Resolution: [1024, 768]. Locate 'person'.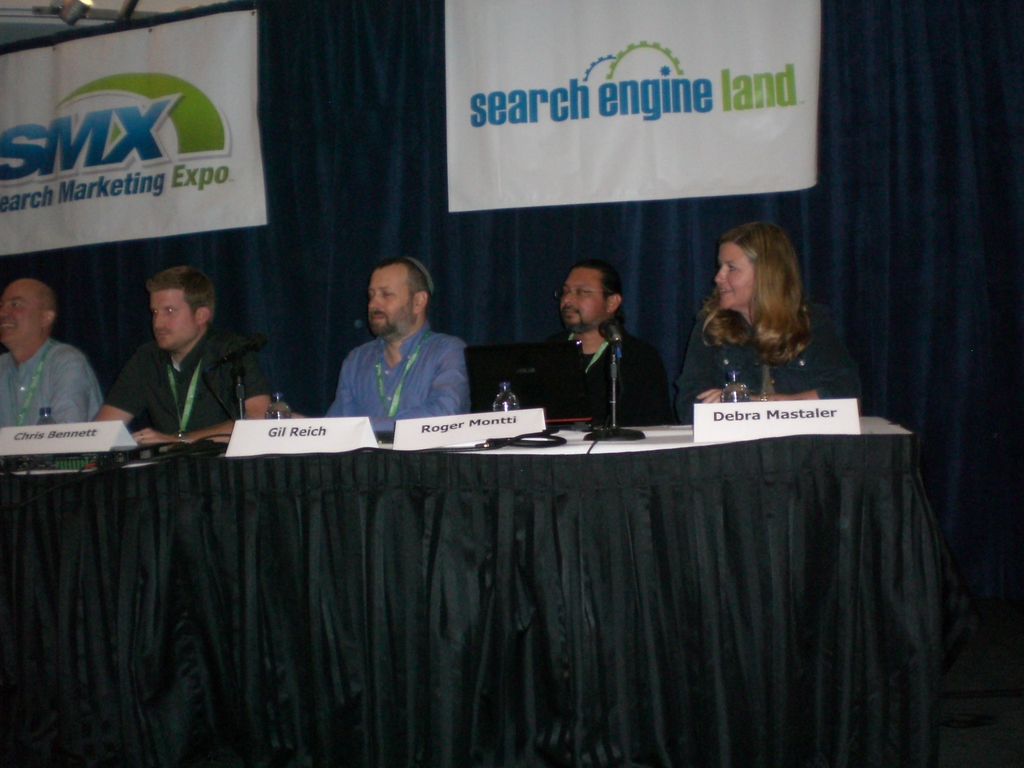
(x1=302, y1=253, x2=474, y2=441).
